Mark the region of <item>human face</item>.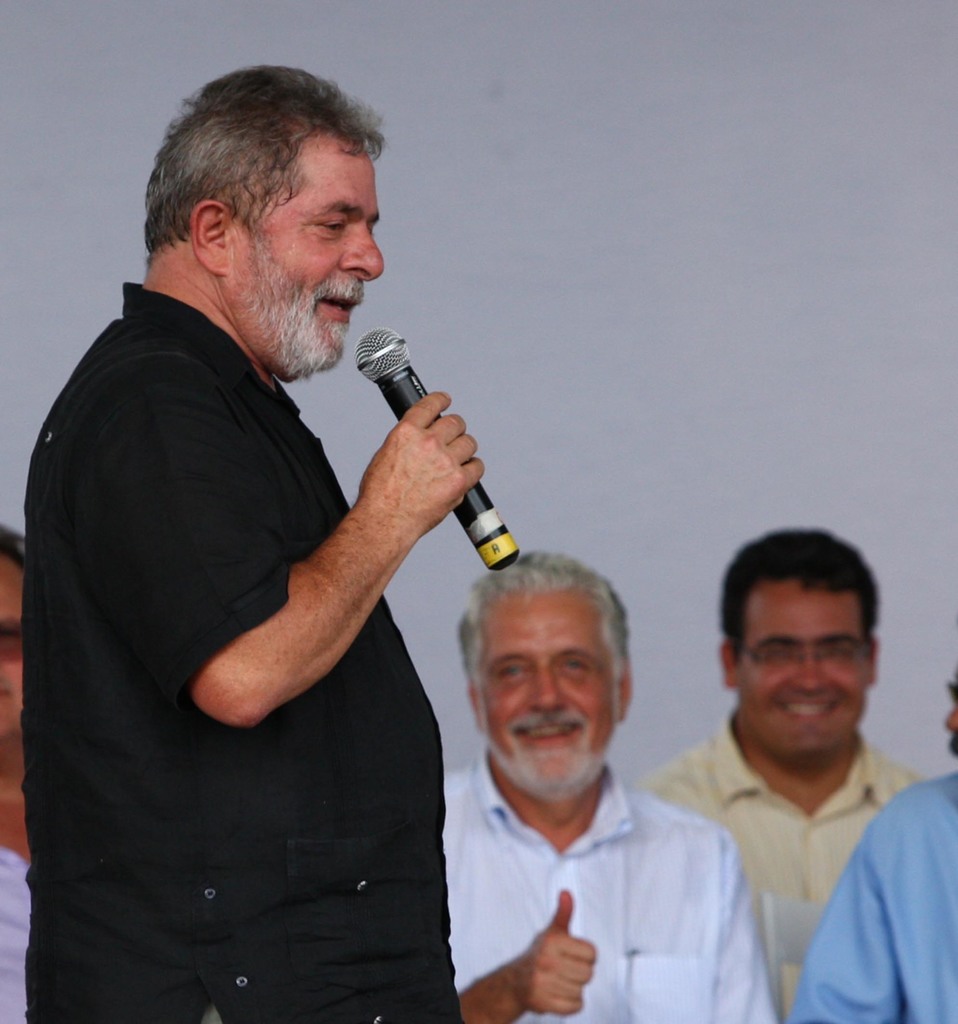
Region: select_region(222, 132, 386, 371).
